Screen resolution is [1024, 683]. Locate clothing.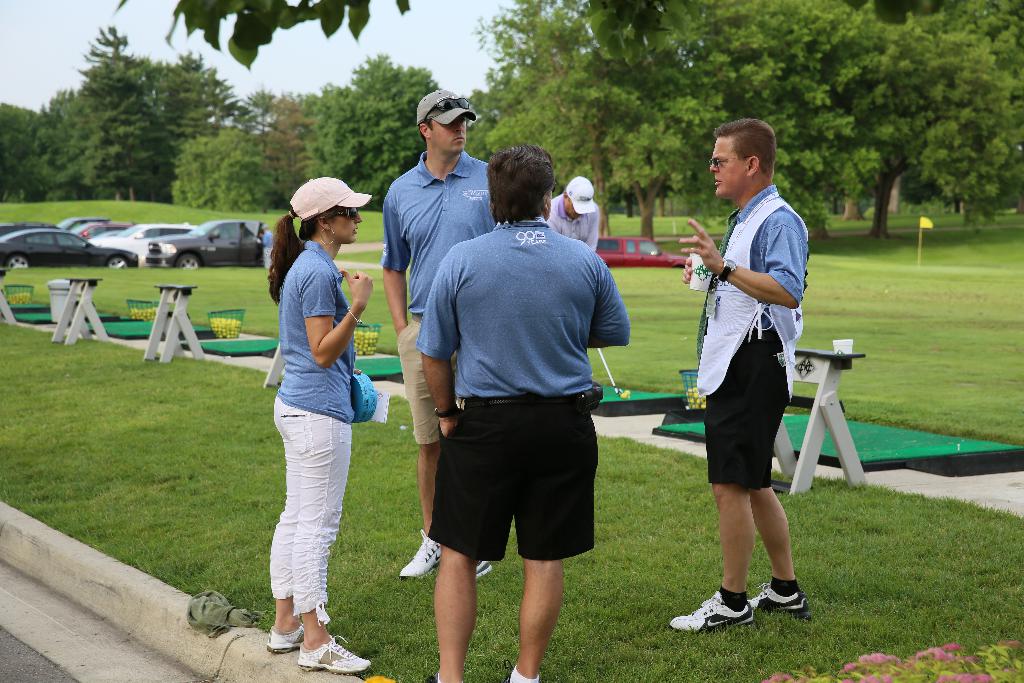
272:240:358:625.
